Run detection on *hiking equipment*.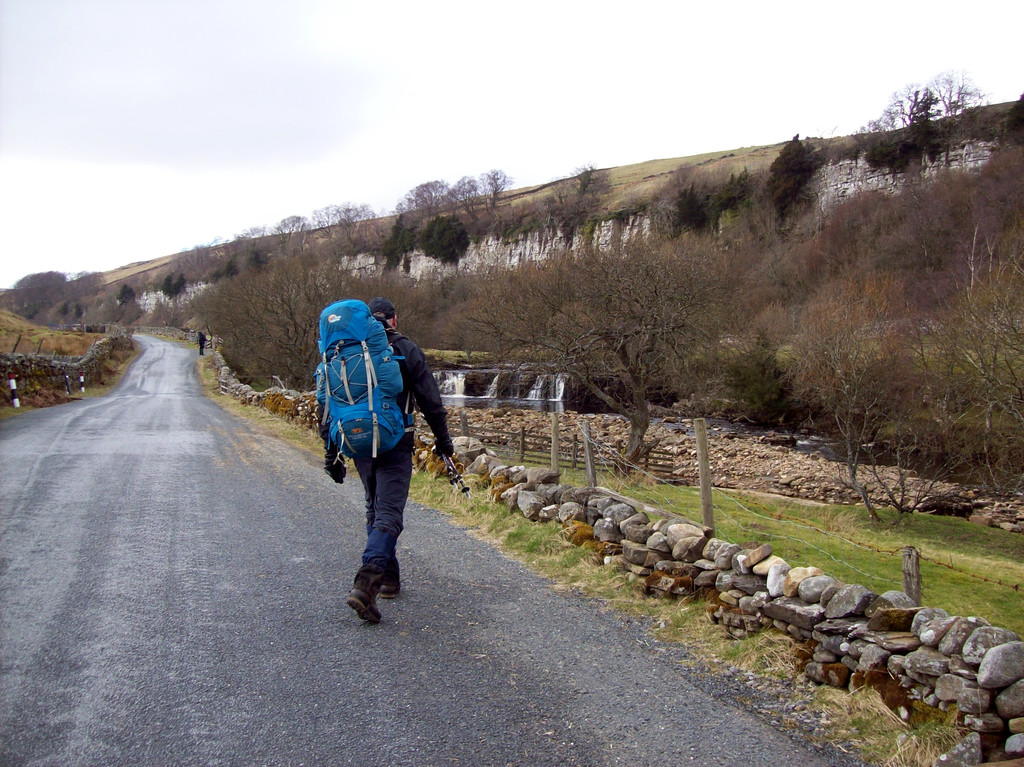
Result: (left=315, top=300, right=420, bottom=466).
